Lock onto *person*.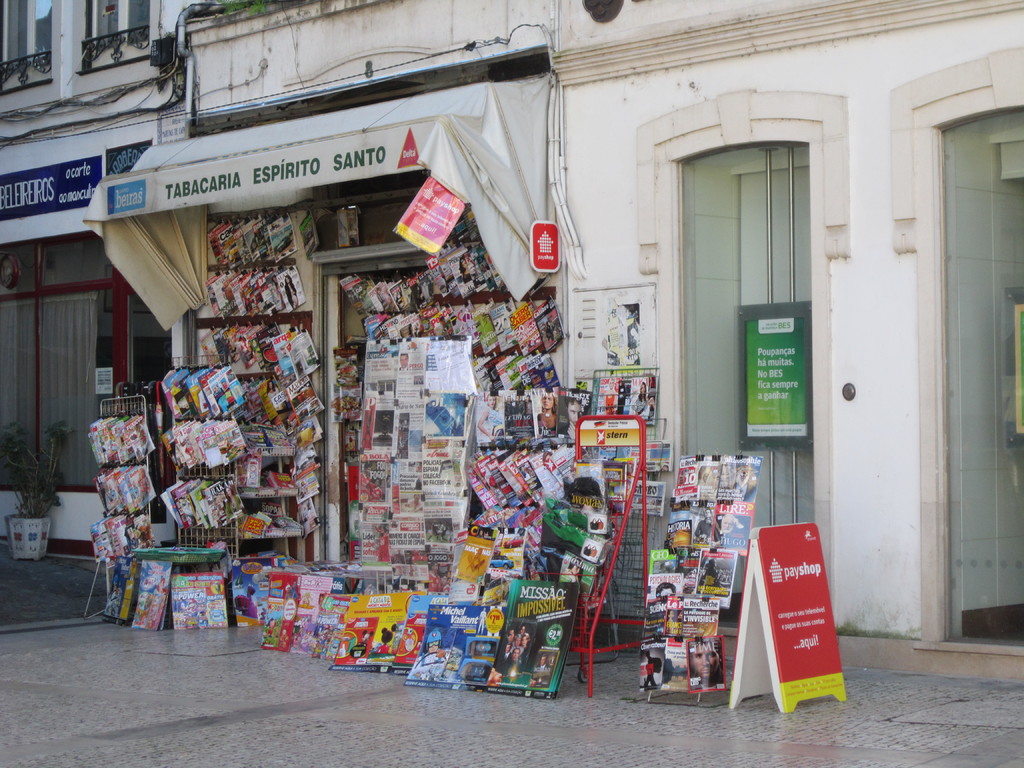
Locked: pyautogui.locateOnScreen(554, 390, 588, 436).
